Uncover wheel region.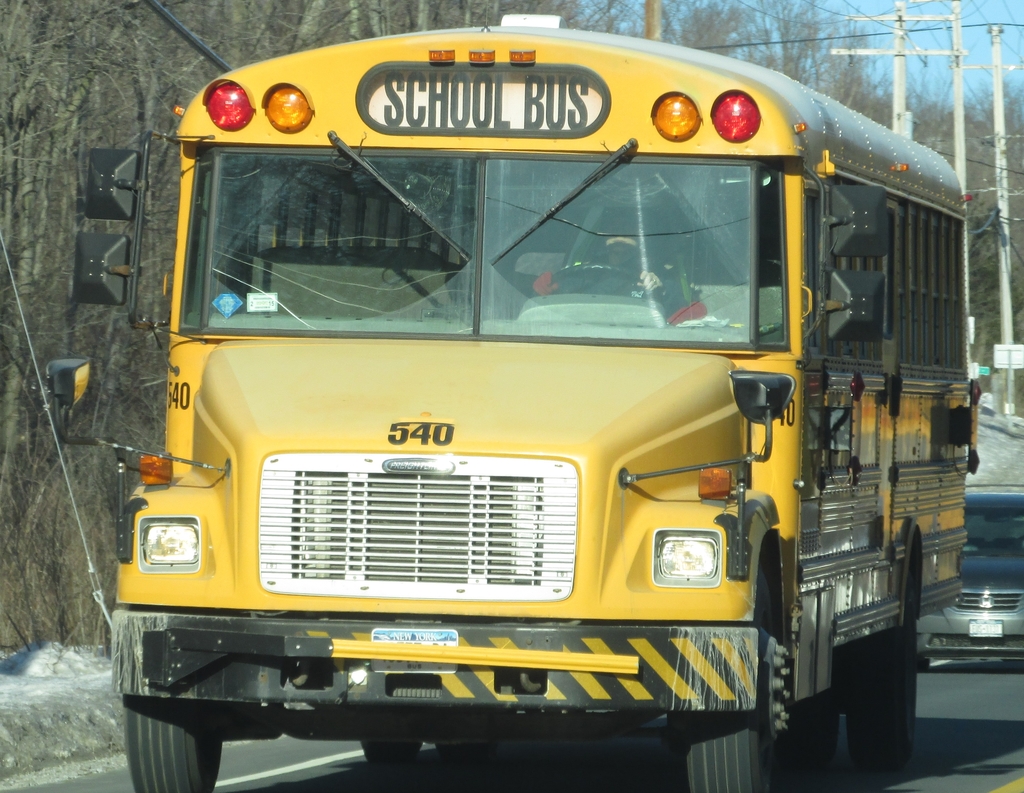
Uncovered: crop(790, 650, 842, 773).
